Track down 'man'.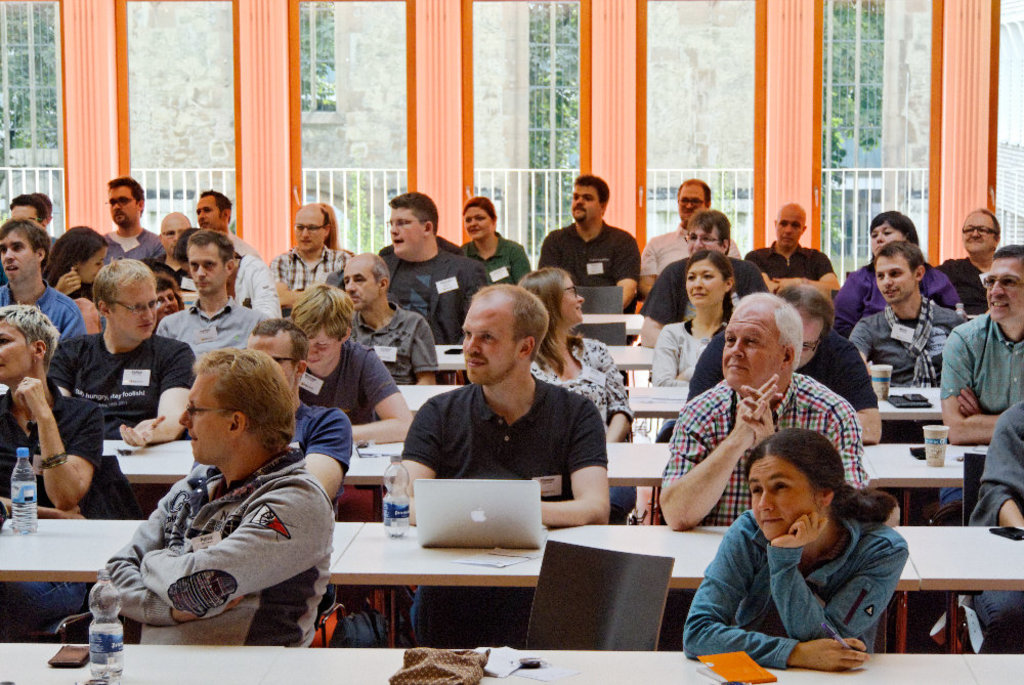
Tracked to [x1=847, y1=237, x2=963, y2=391].
